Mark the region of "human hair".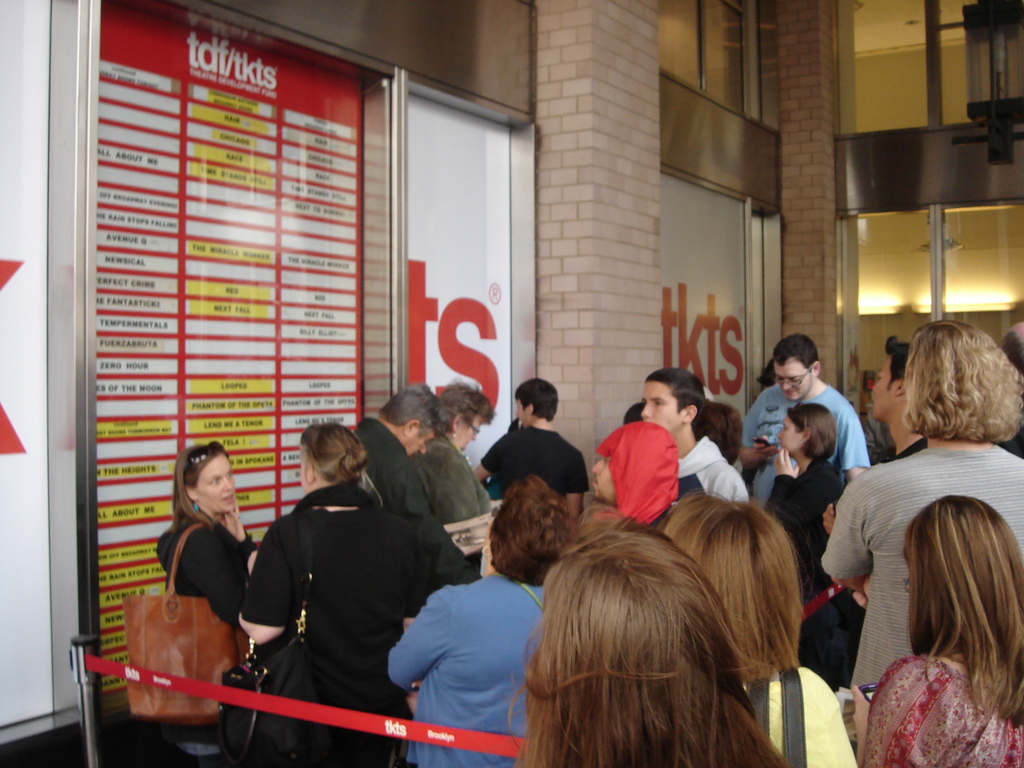
Region: 438/371/492/436.
